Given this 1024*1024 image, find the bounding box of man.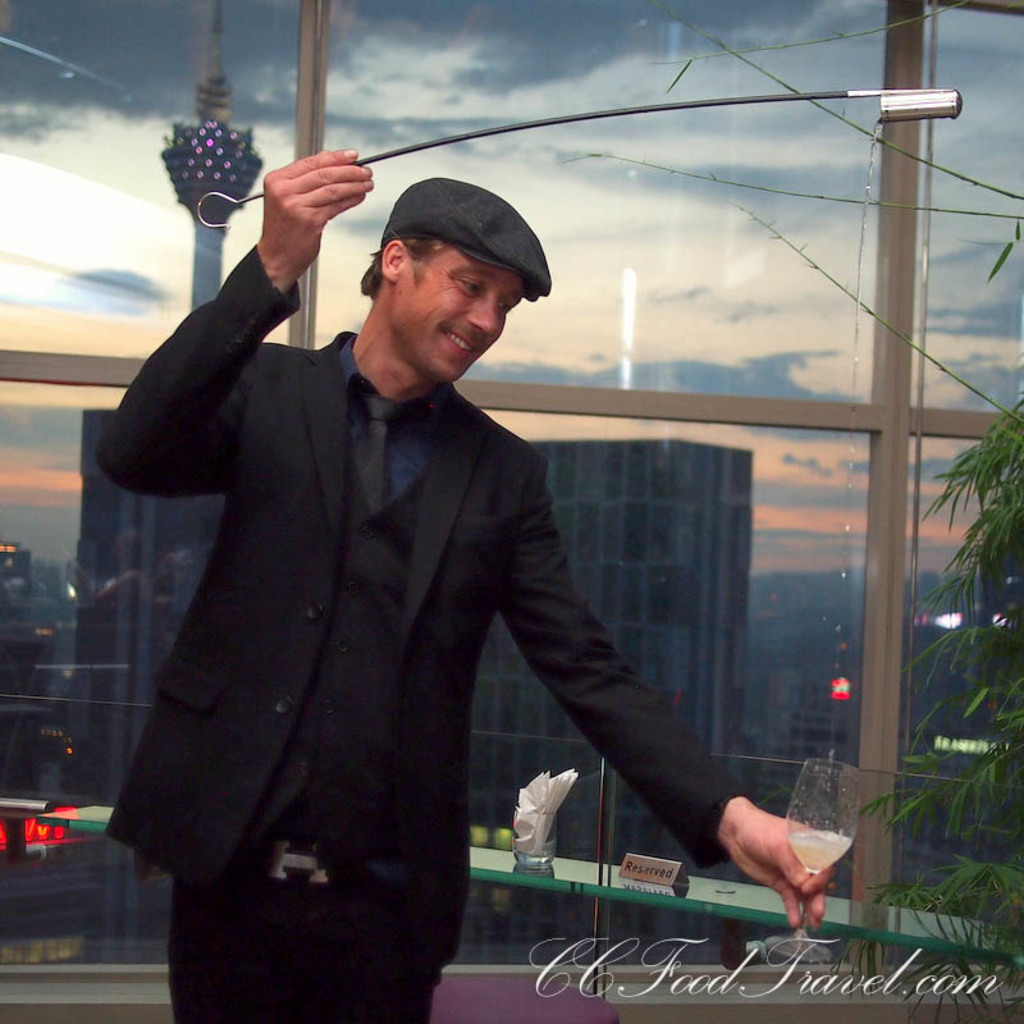
96/128/750/987.
